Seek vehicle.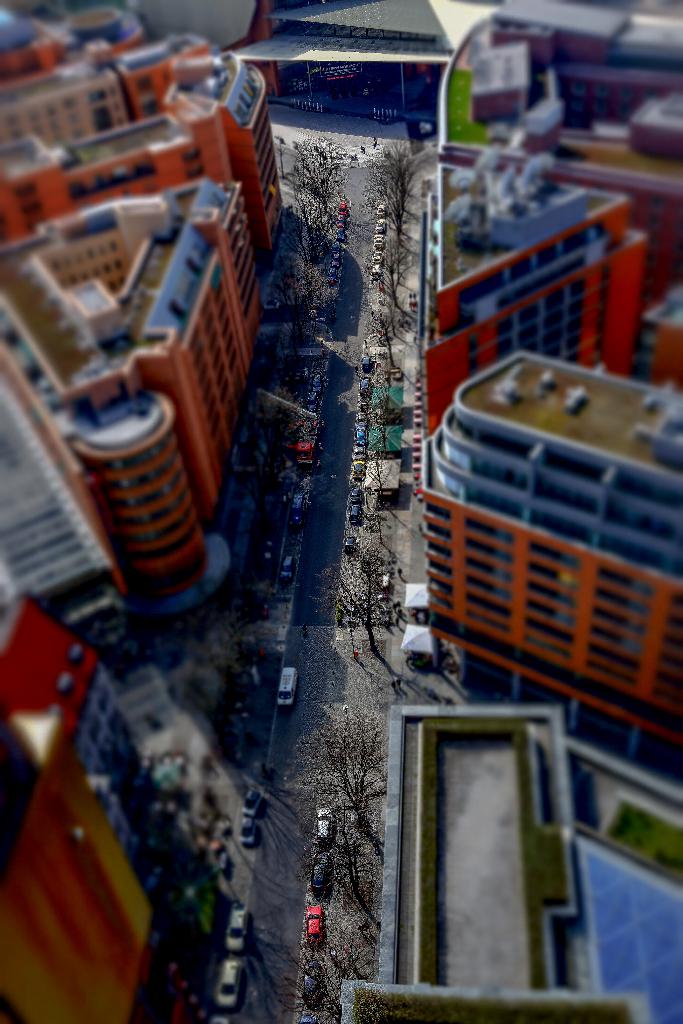
x1=236 y1=811 x2=261 y2=848.
